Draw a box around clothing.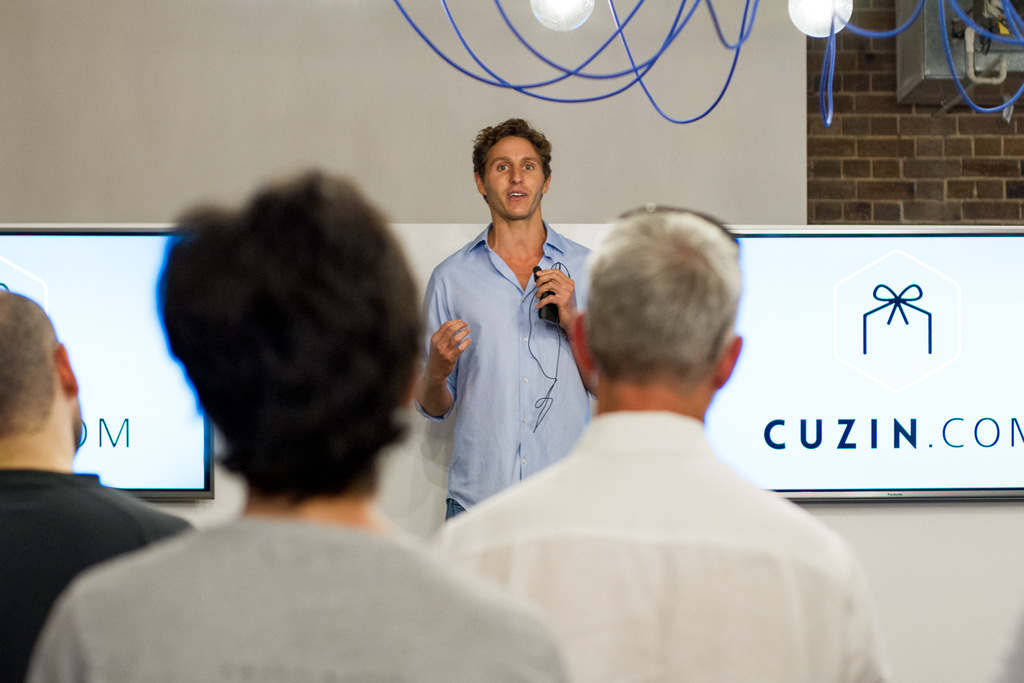
430/413/886/682.
